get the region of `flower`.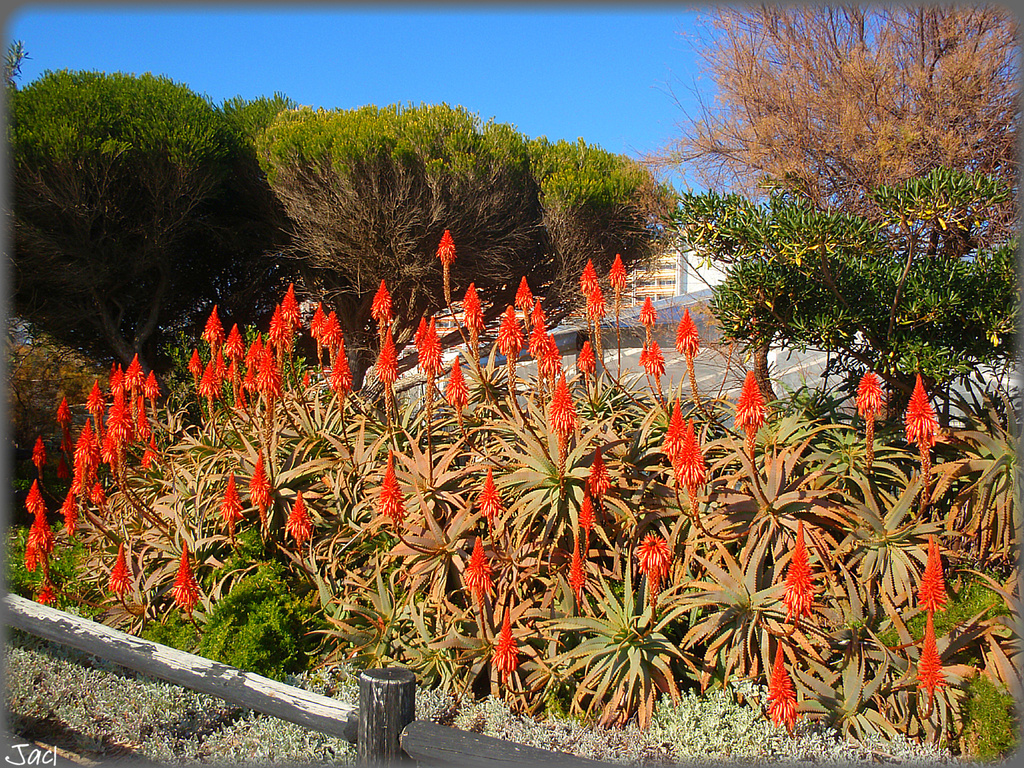
[x1=546, y1=384, x2=576, y2=442].
